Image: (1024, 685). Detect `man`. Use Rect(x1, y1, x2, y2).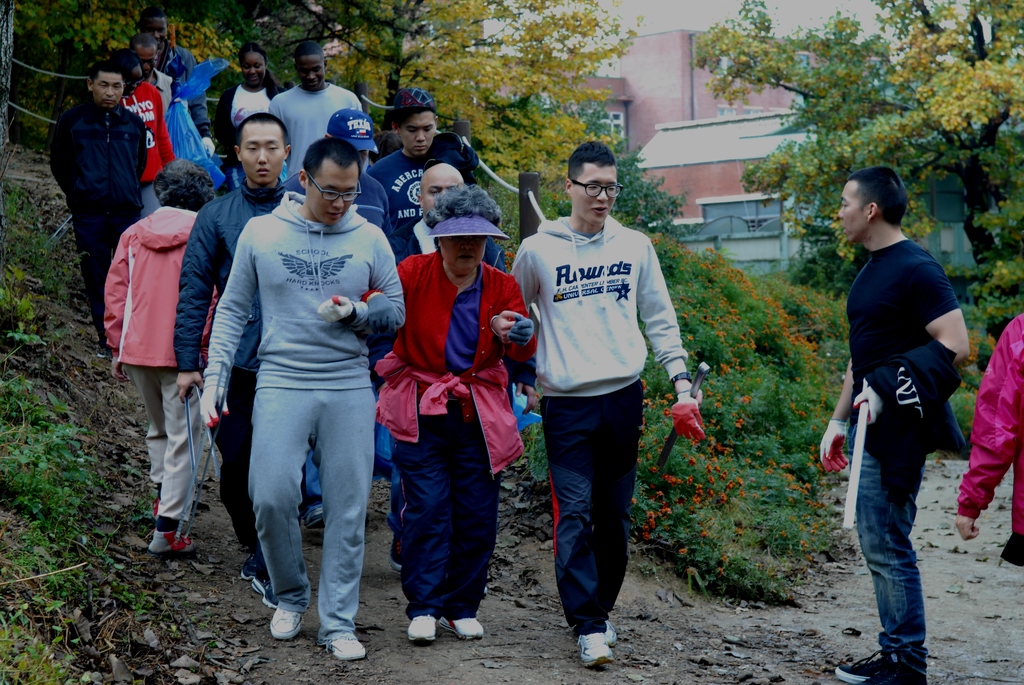
Rect(368, 158, 527, 599).
